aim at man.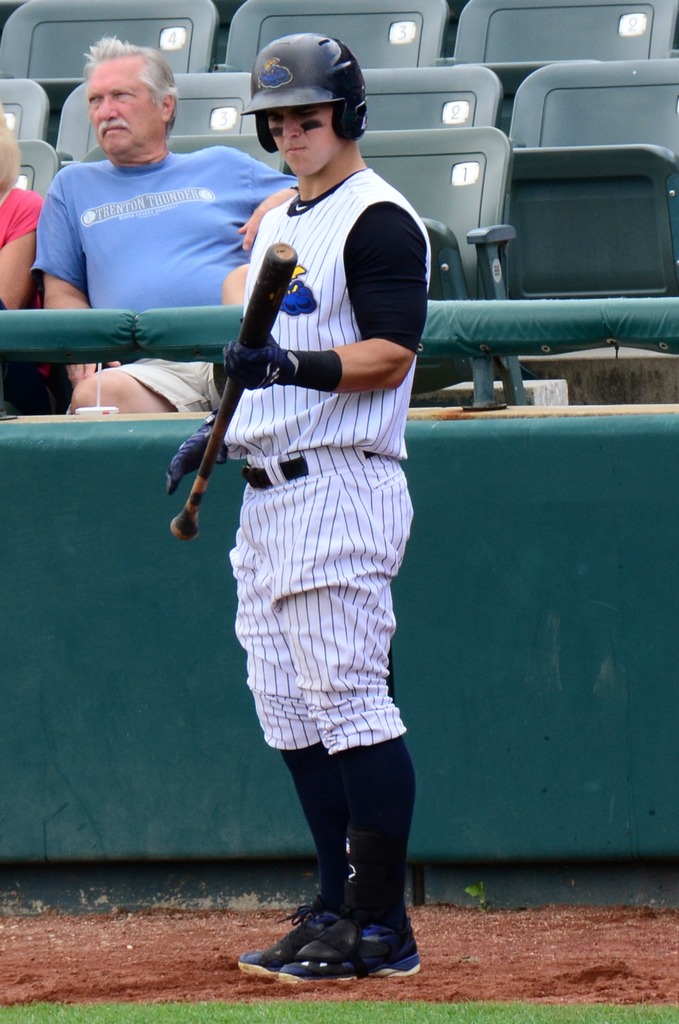
Aimed at select_region(163, 34, 416, 989).
